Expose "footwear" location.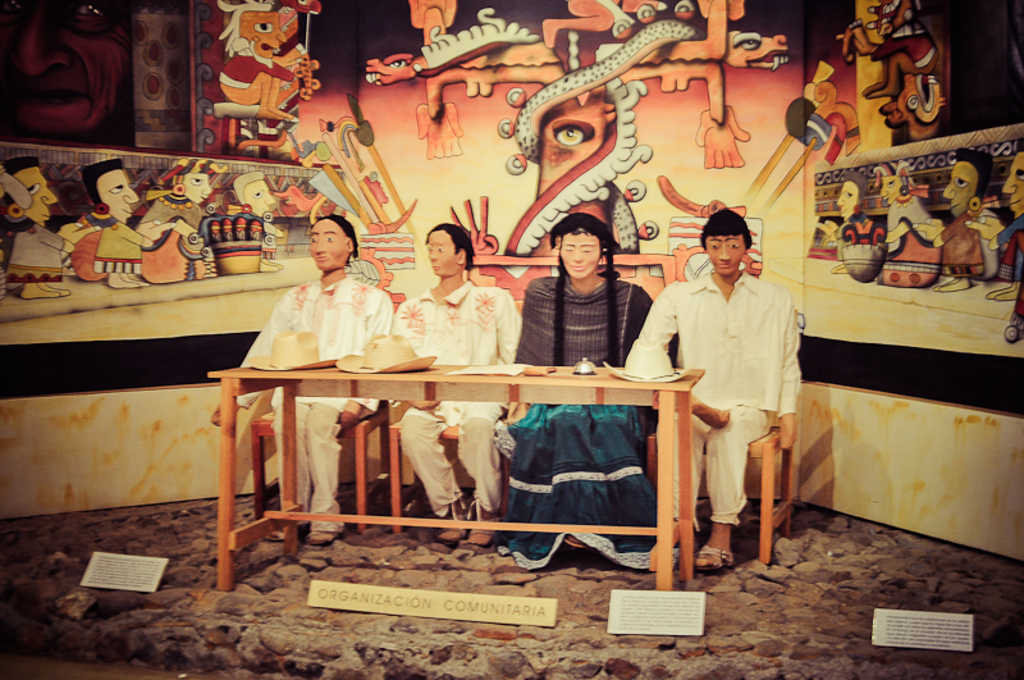
Exposed at bbox=(436, 525, 465, 540).
